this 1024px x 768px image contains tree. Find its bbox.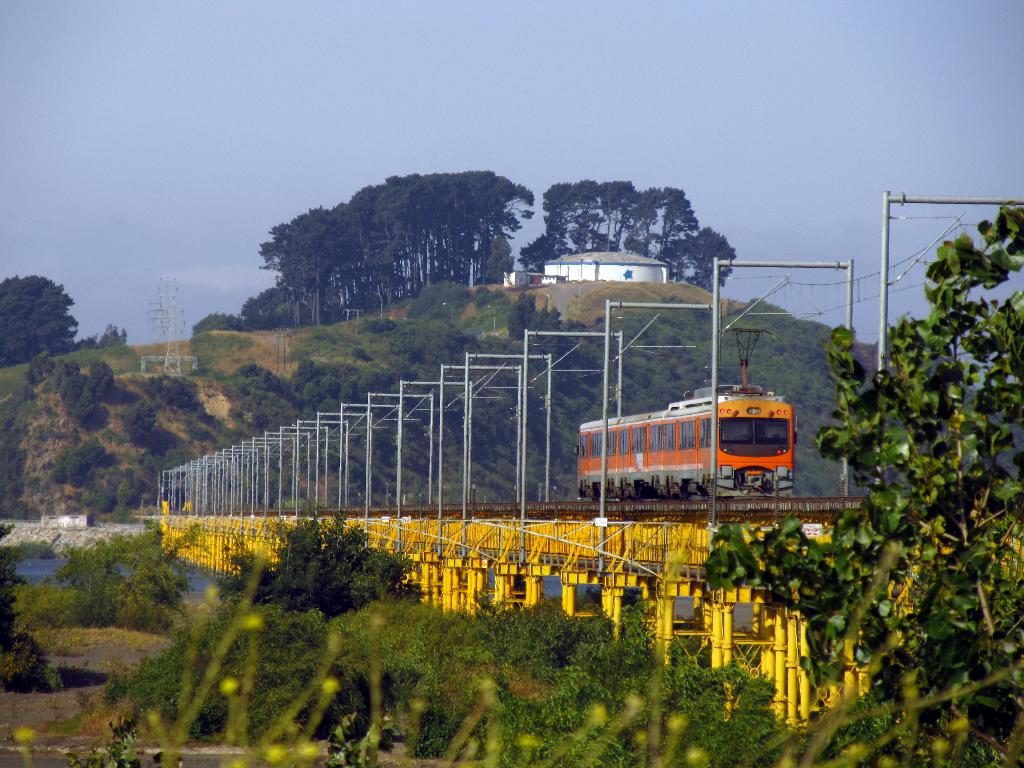
[x1=191, y1=505, x2=422, y2=627].
